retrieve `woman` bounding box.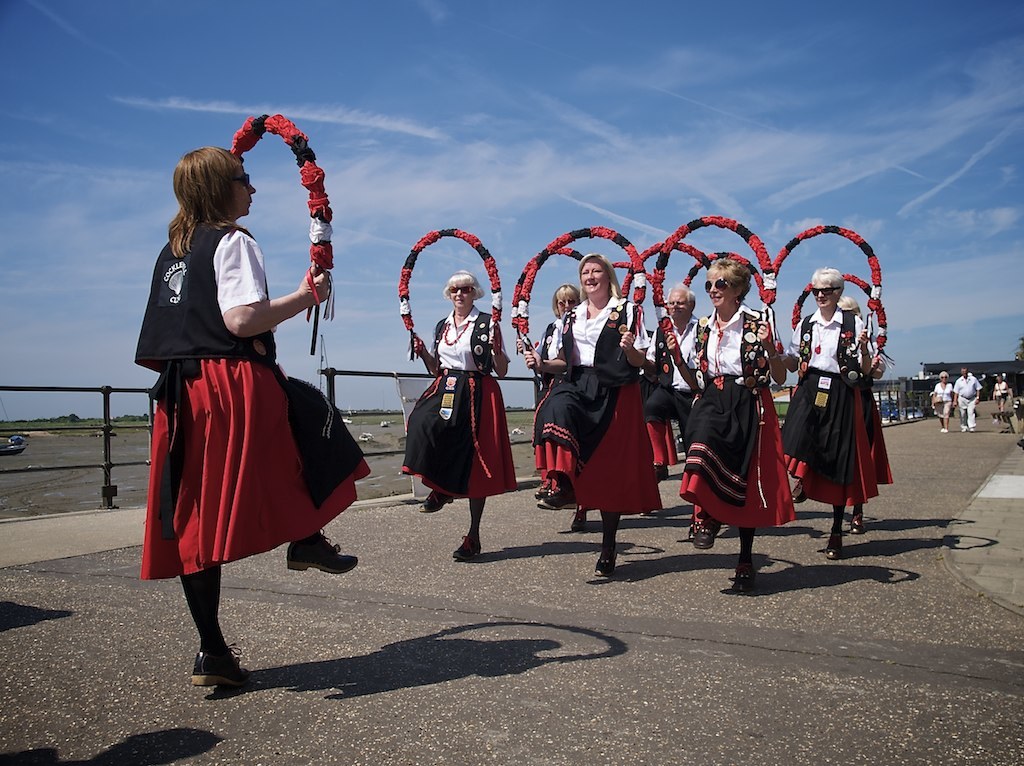
Bounding box: x1=132, y1=135, x2=345, y2=639.
